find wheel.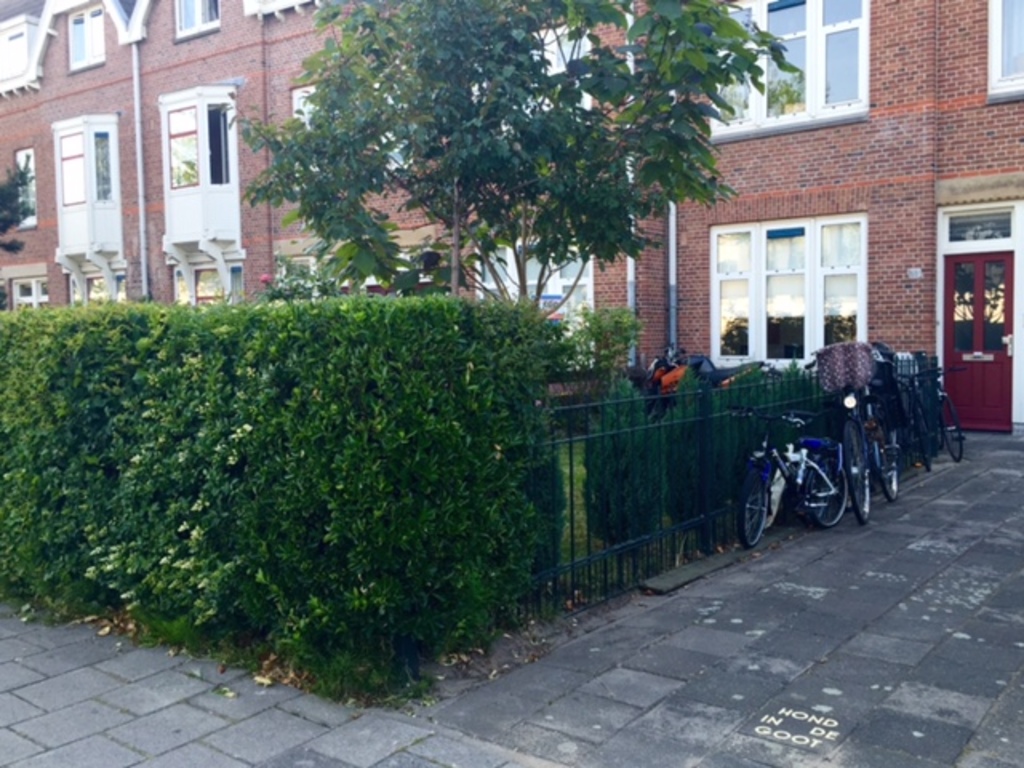
874/422/901/501.
